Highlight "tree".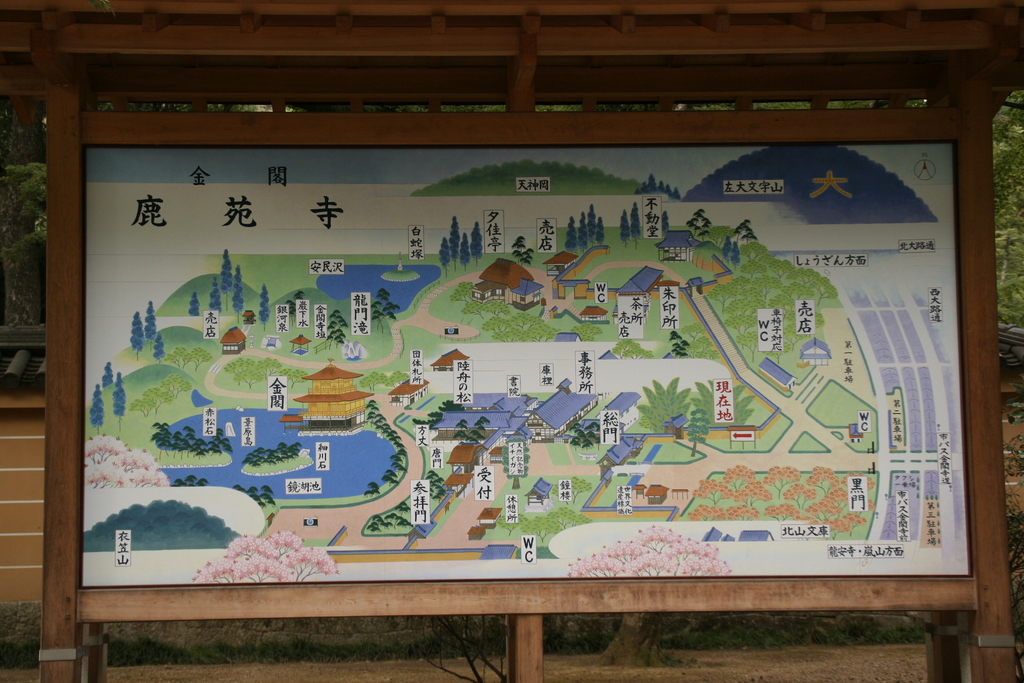
Highlighted region: bbox(612, 336, 652, 360).
